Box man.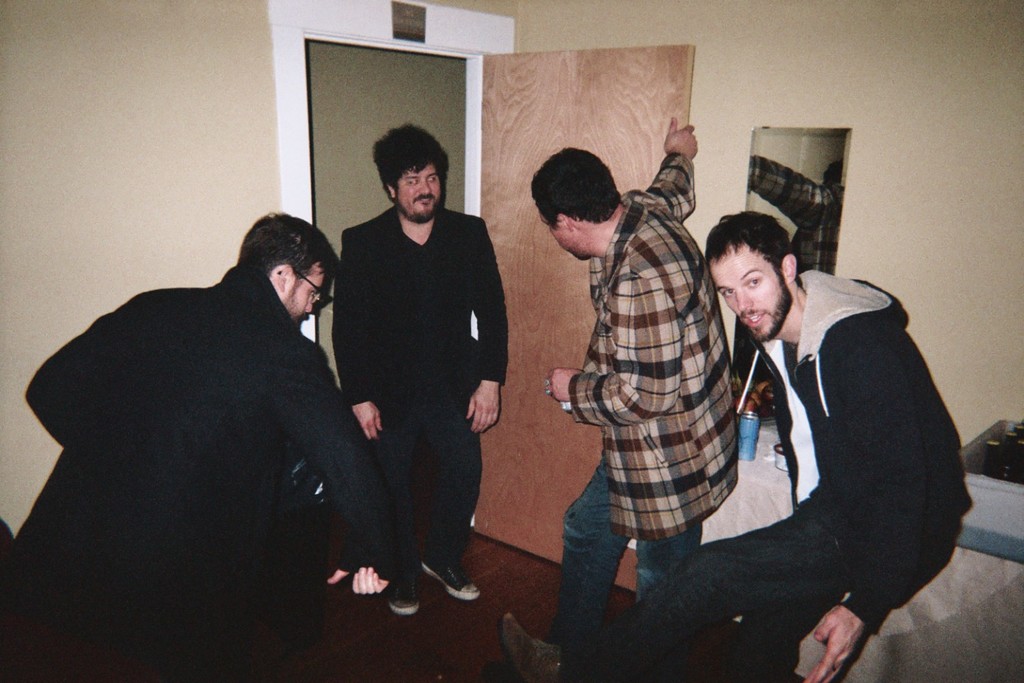
[left=492, top=211, right=974, bottom=682].
